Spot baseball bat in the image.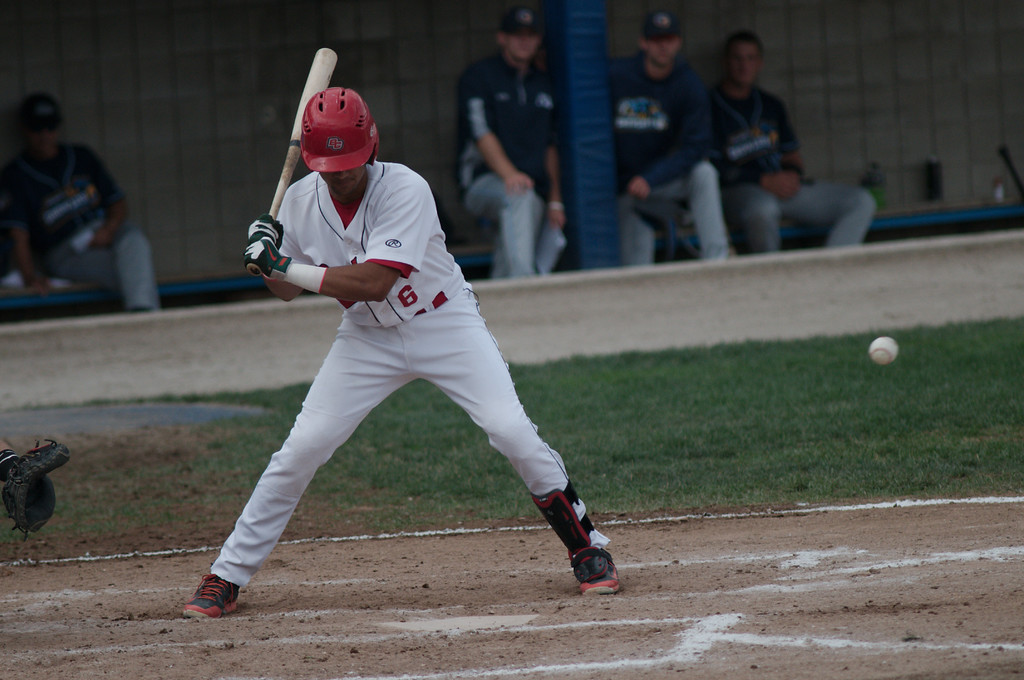
baseball bat found at 247 47 342 280.
